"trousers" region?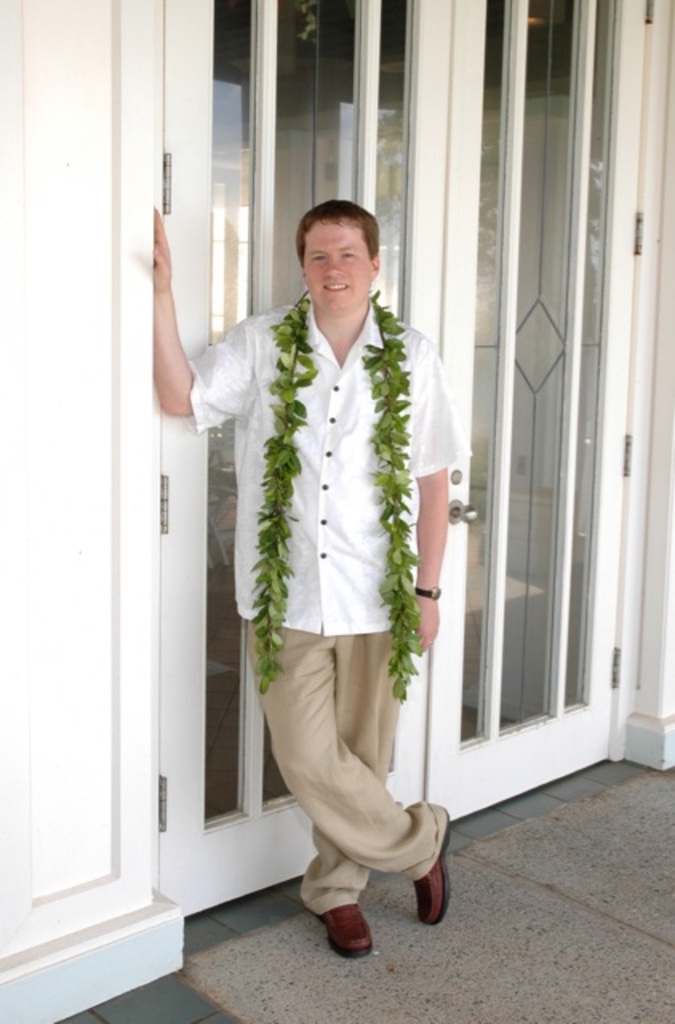
x1=251 y1=555 x2=432 y2=907
